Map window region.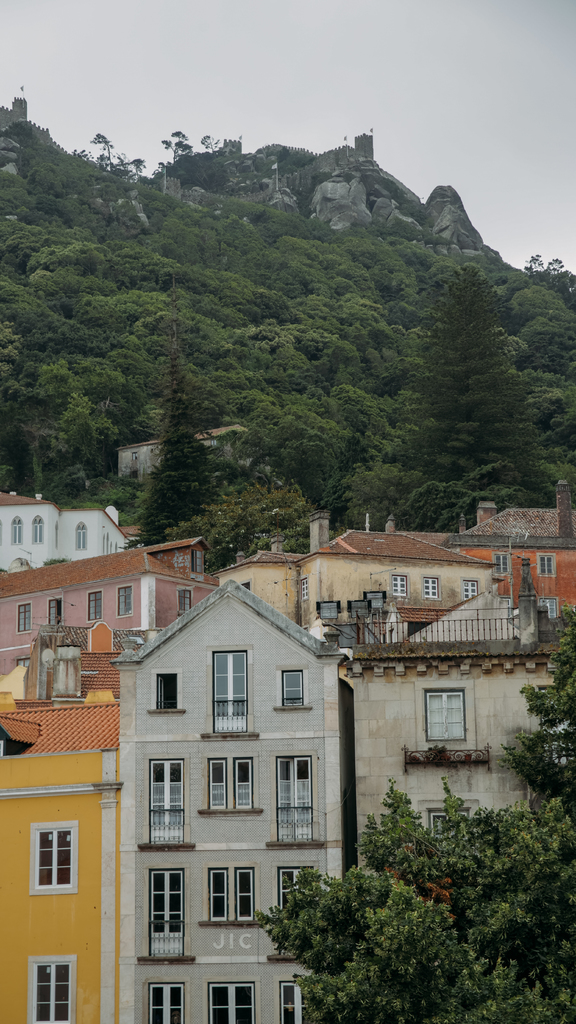
Mapped to locate(273, 760, 310, 840).
